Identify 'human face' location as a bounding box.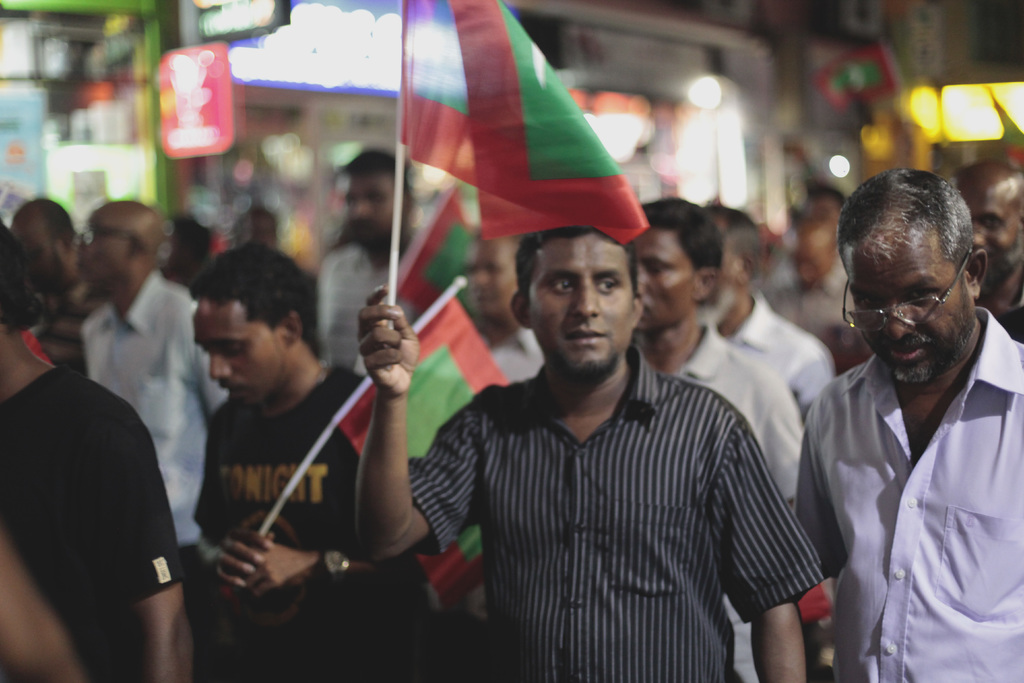
crop(843, 242, 978, 374).
